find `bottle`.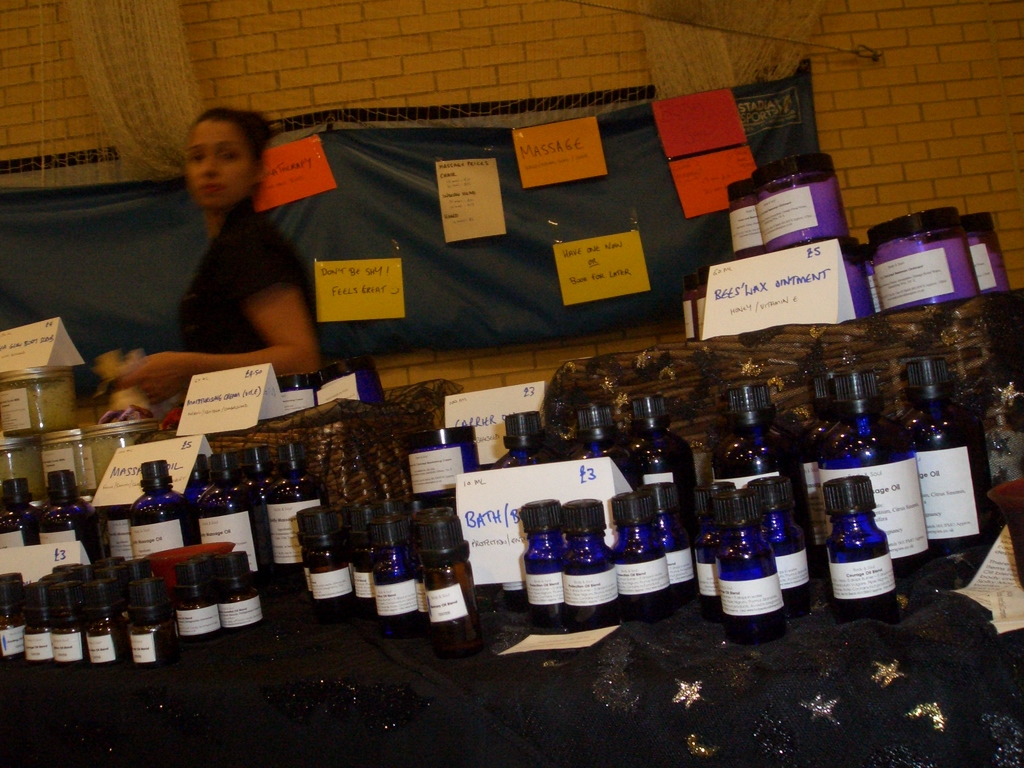
(746, 477, 809, 597).
